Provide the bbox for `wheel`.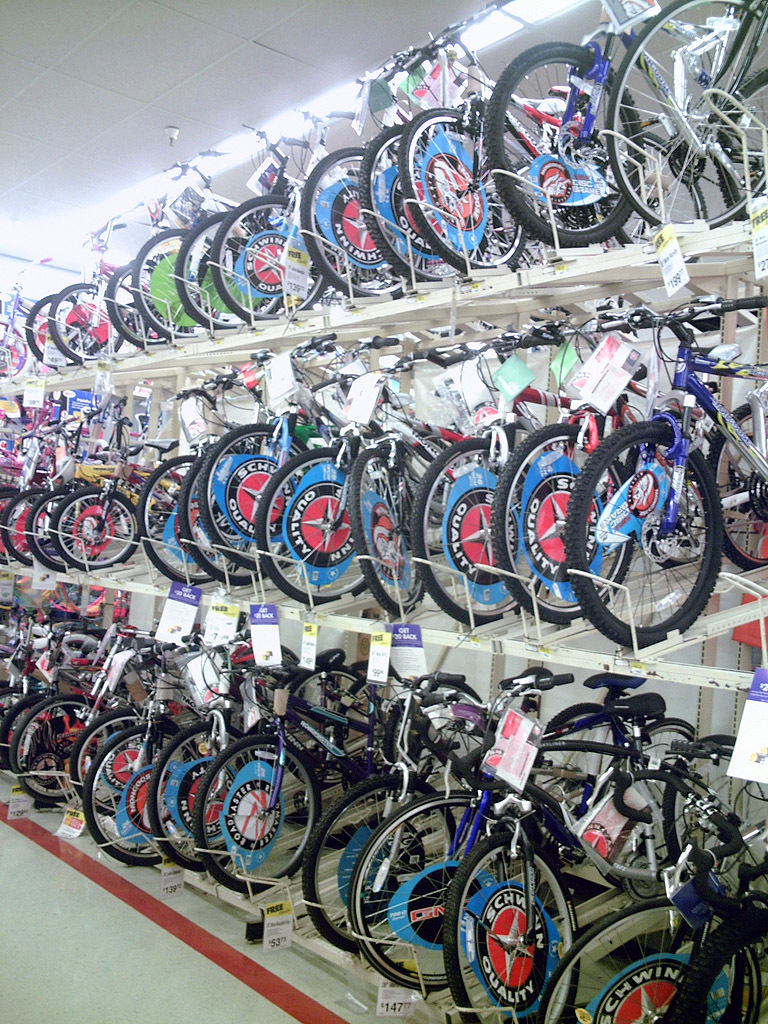
crop(477, 40, 649, 251).
